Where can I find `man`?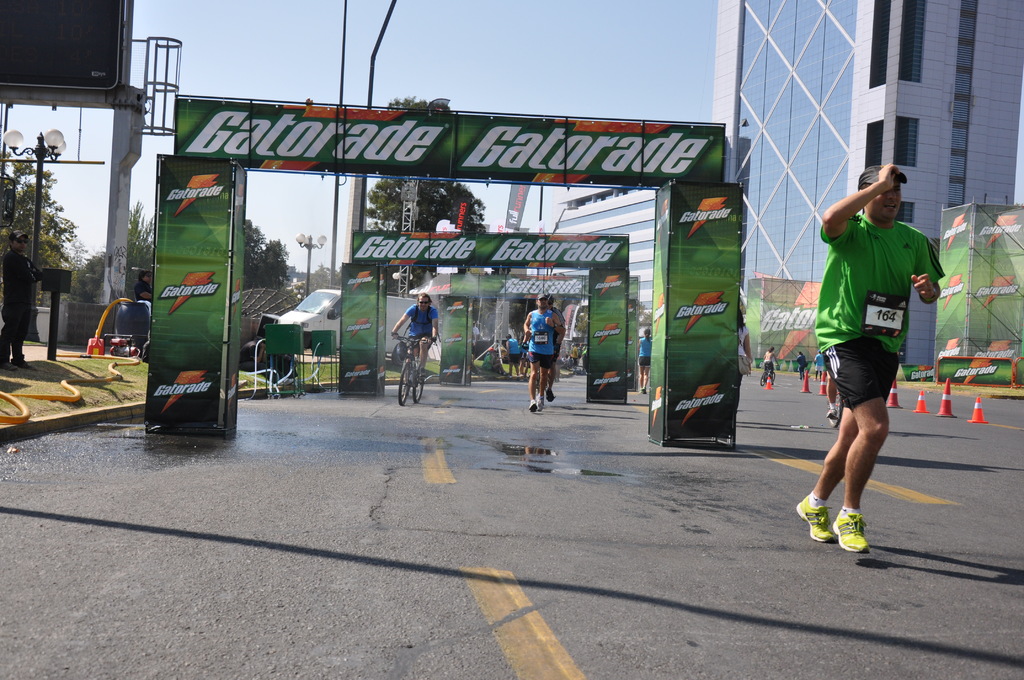
You can find it at [138, 271, 156, 306].
